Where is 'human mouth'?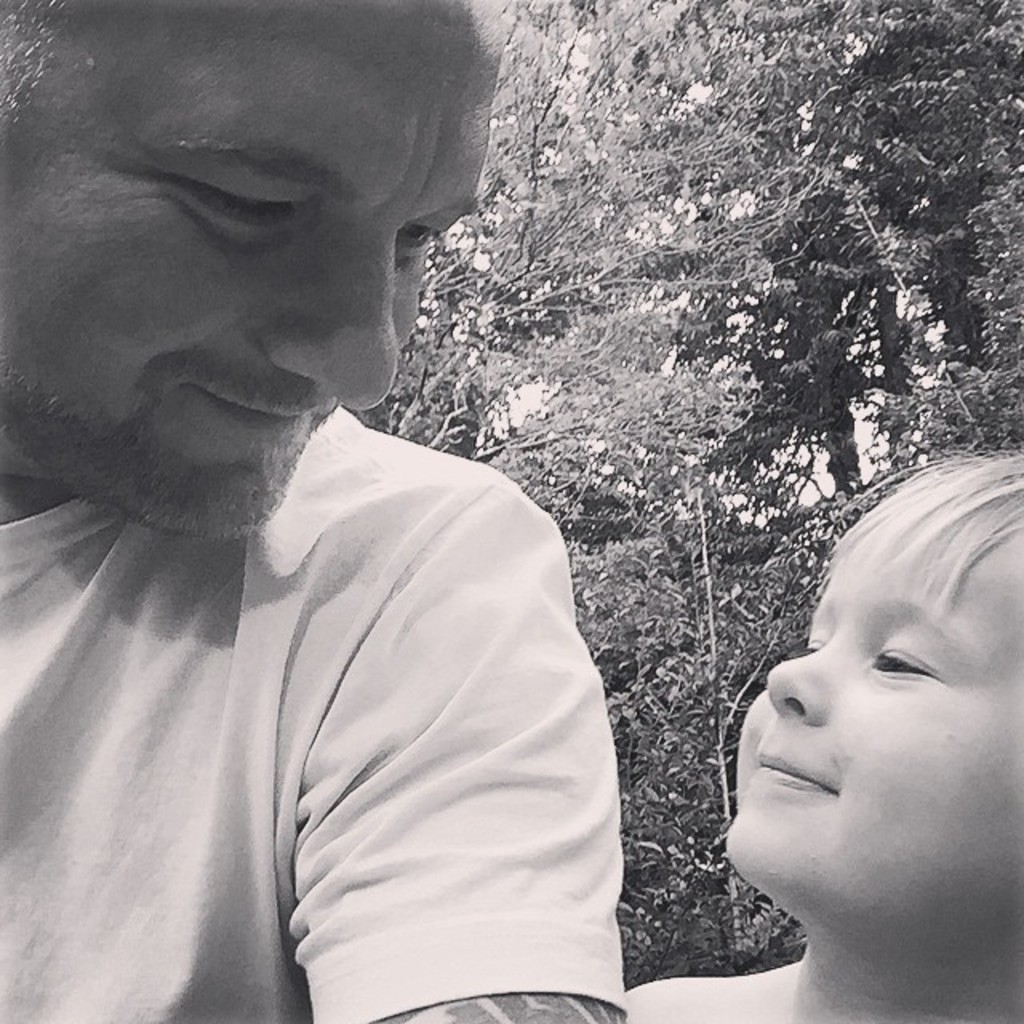
162, 387, 333, 430.
